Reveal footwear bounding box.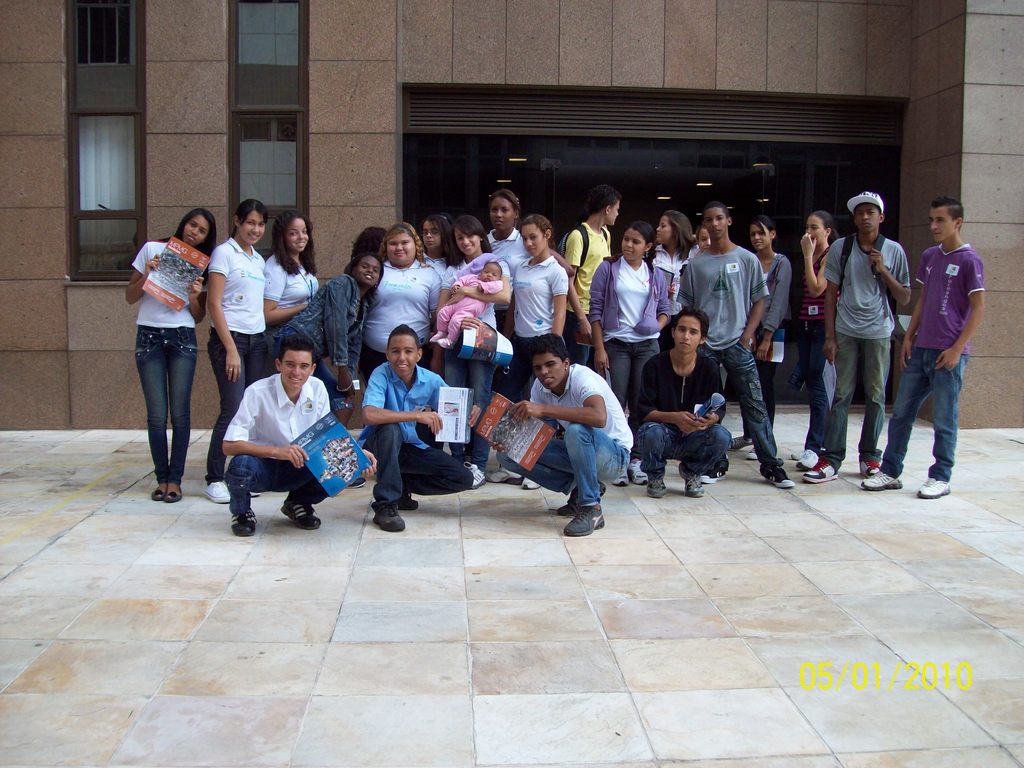
Revealed: bbox=(689, 479, 702, 495).
